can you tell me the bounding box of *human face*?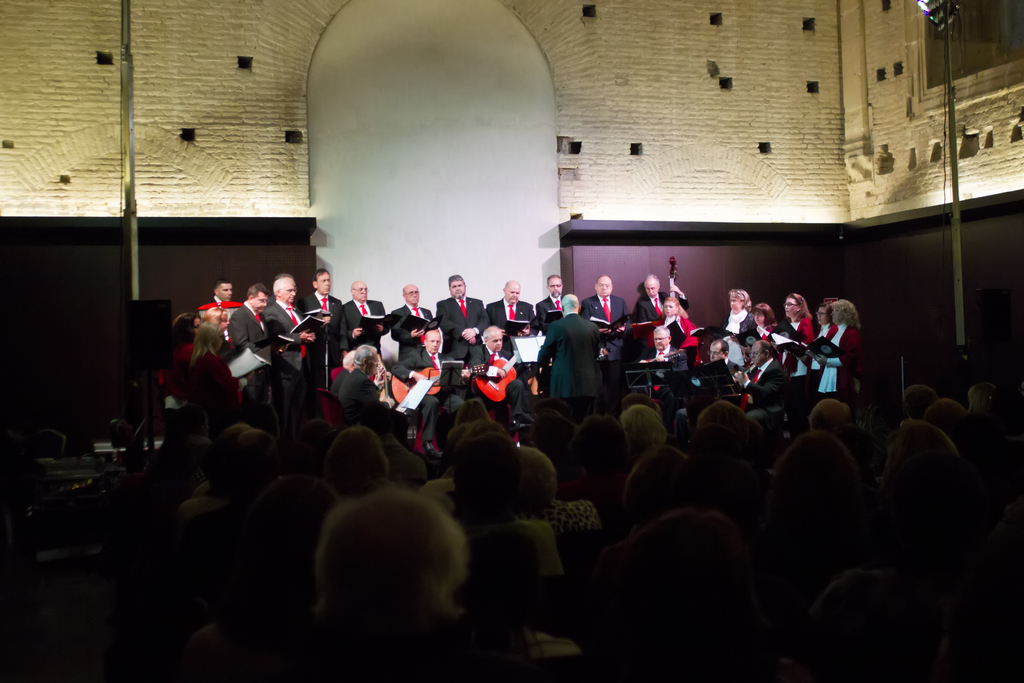
pyautogui.locateOnScreen(319, 273, 333, 292).
